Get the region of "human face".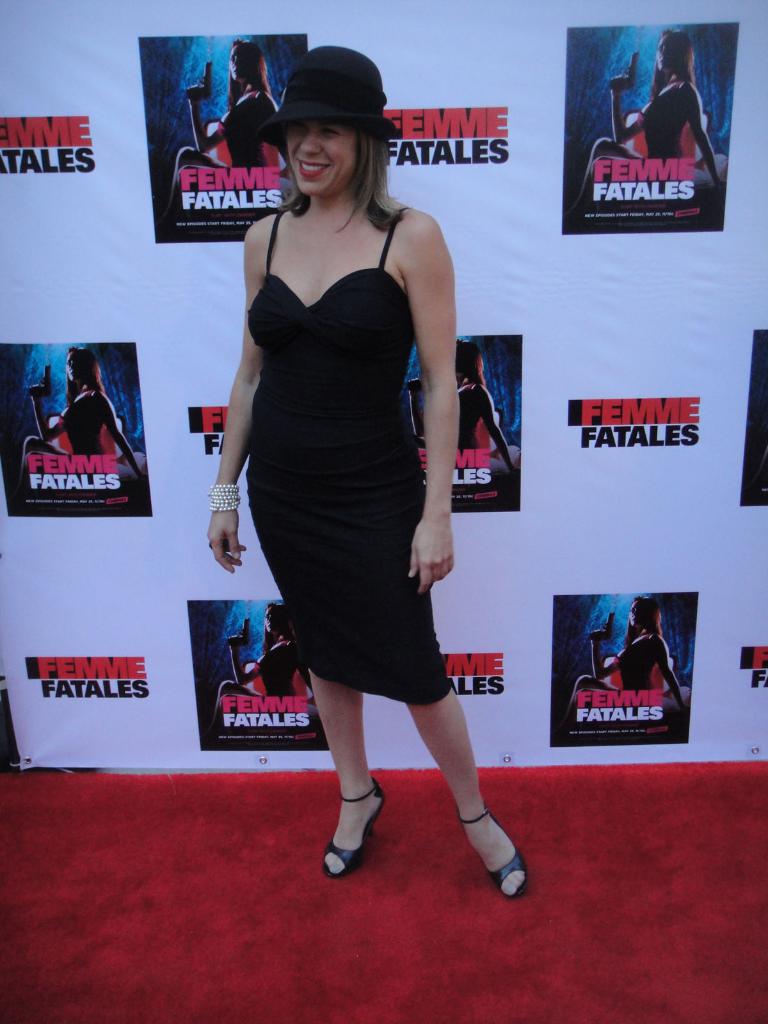
[x1=280, y1=120, x2=365, y2=195].
